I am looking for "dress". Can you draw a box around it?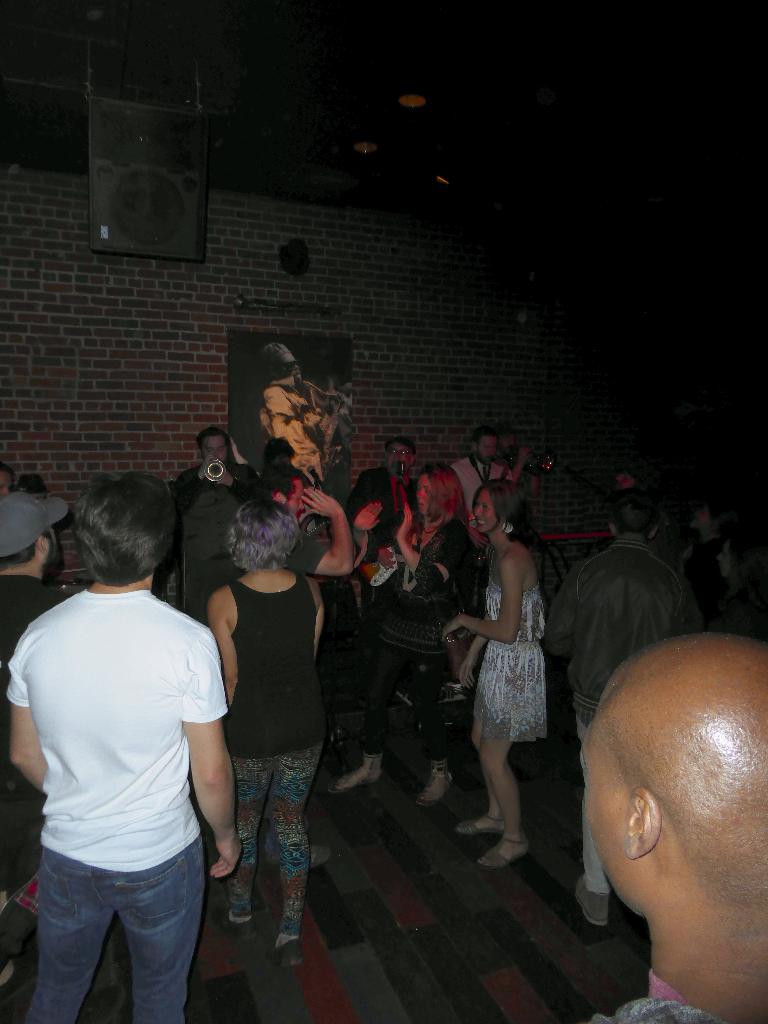
Sure, the bounding box is bbox(225, 568, 324, 921).
